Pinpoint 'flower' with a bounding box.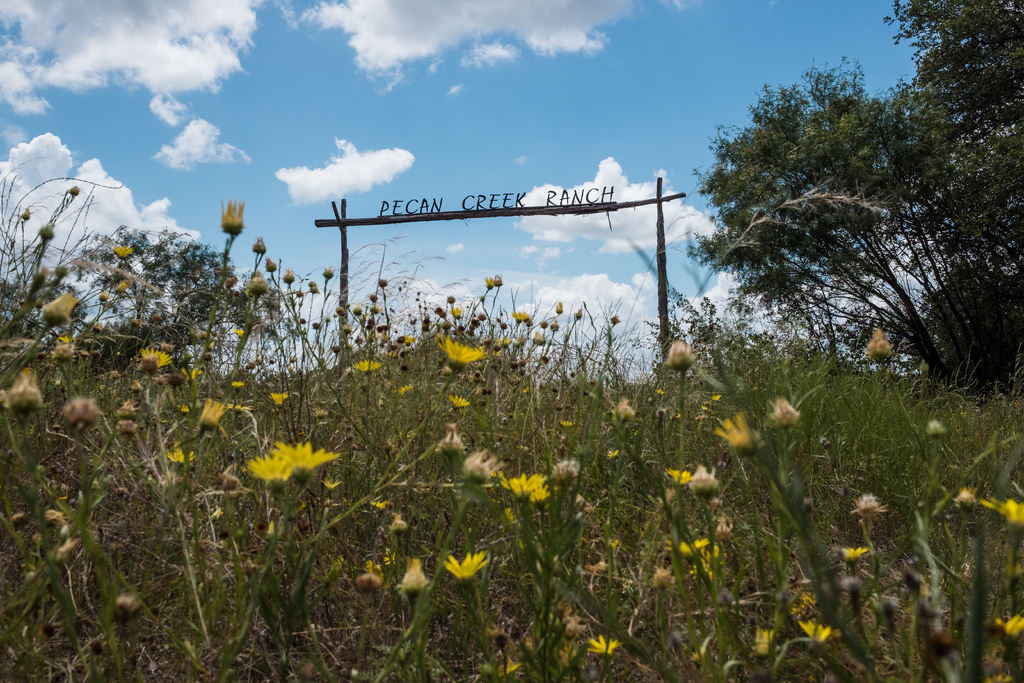
<region>861, 330, 899, 359</region>.
